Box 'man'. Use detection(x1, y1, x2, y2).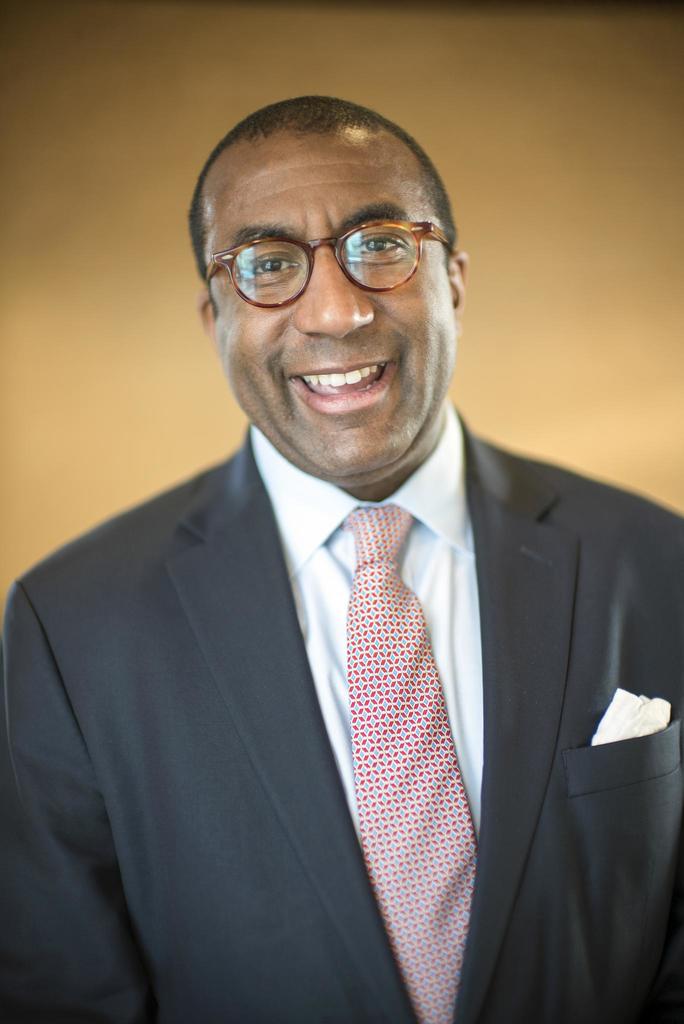
detection(0, 95, 676, 1023).
